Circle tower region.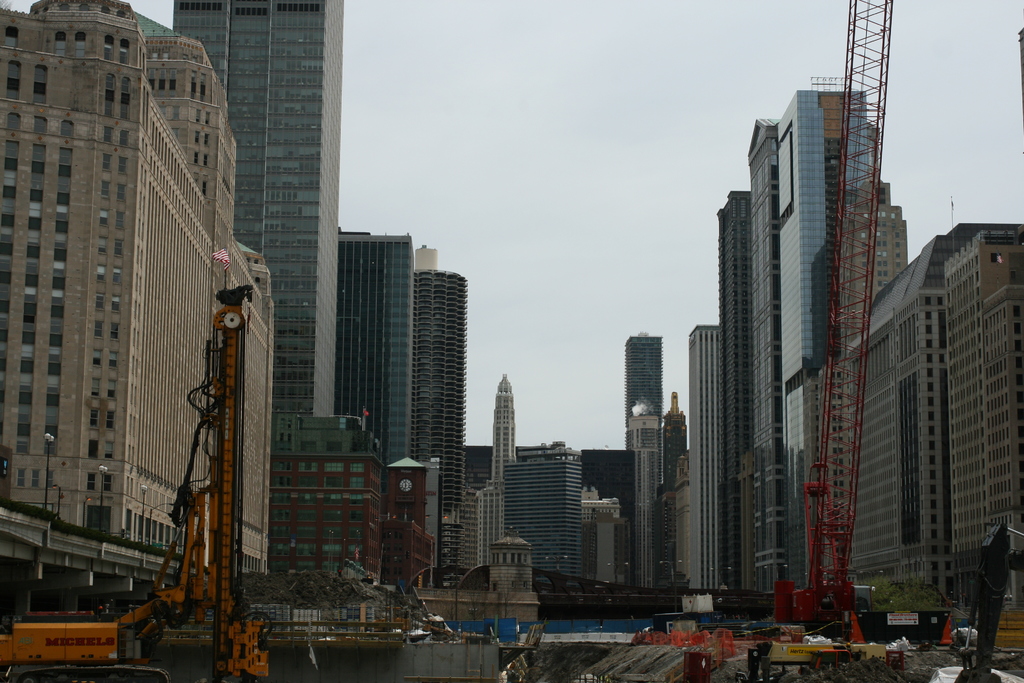
Region: (x1=666, y1=384, x2=689, y2=499).
